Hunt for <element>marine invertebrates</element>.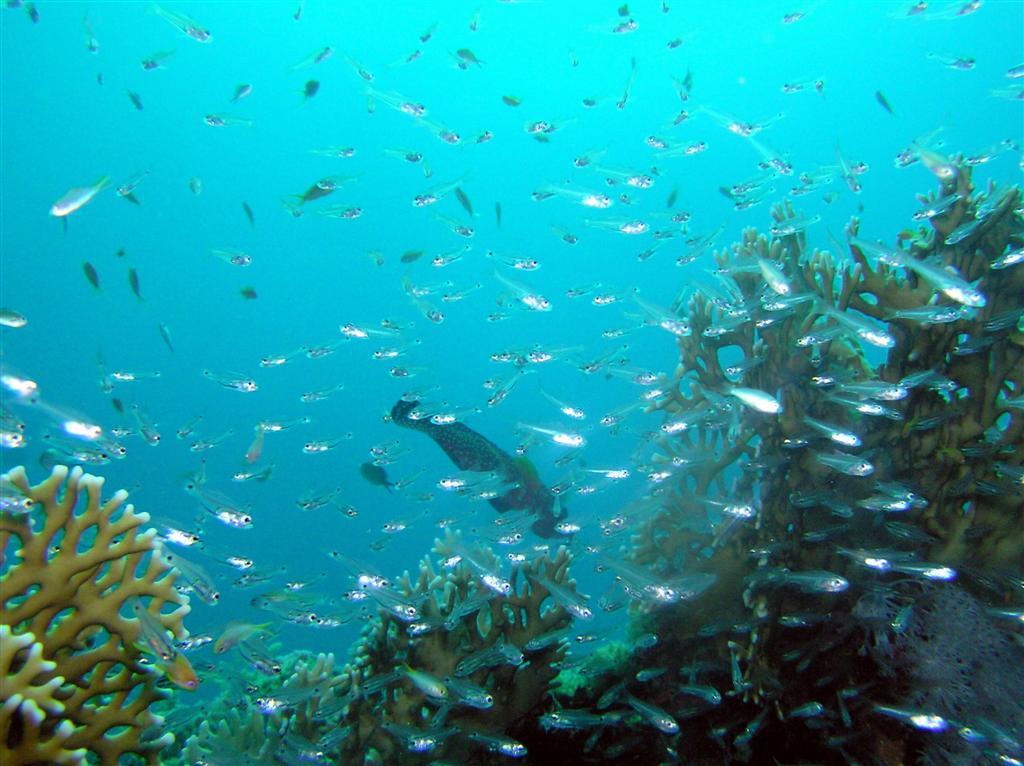
Hunted down at box(731, 122, 767, 136).
